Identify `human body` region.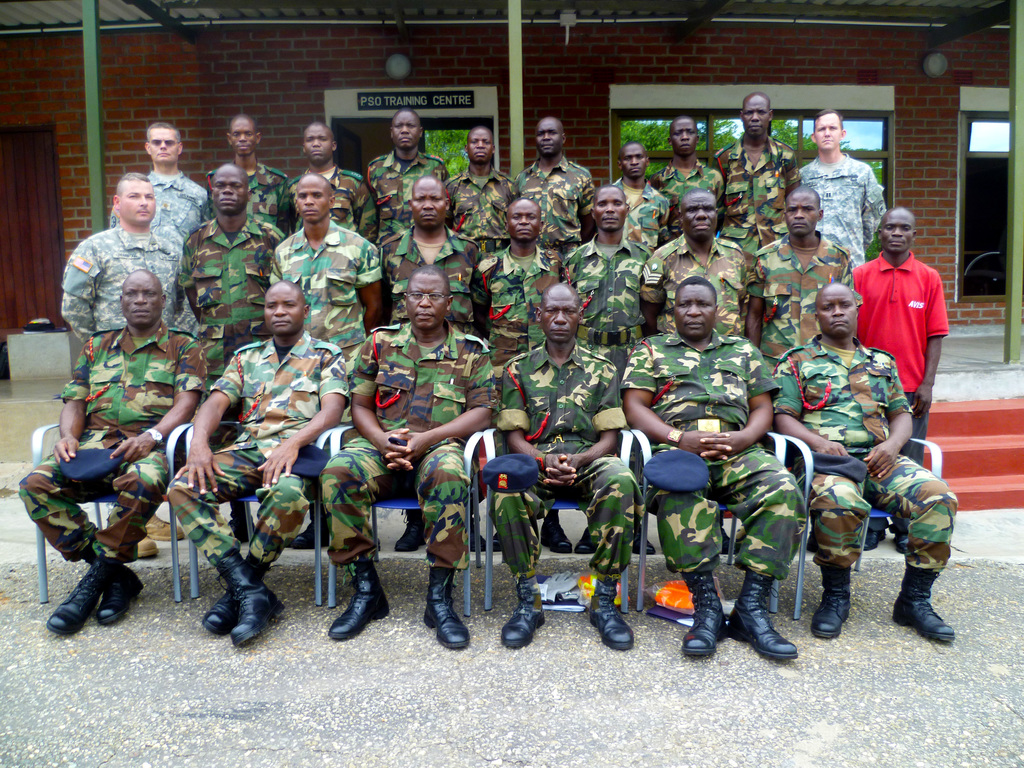
Region: select_region(636, 187, 749, 342).
